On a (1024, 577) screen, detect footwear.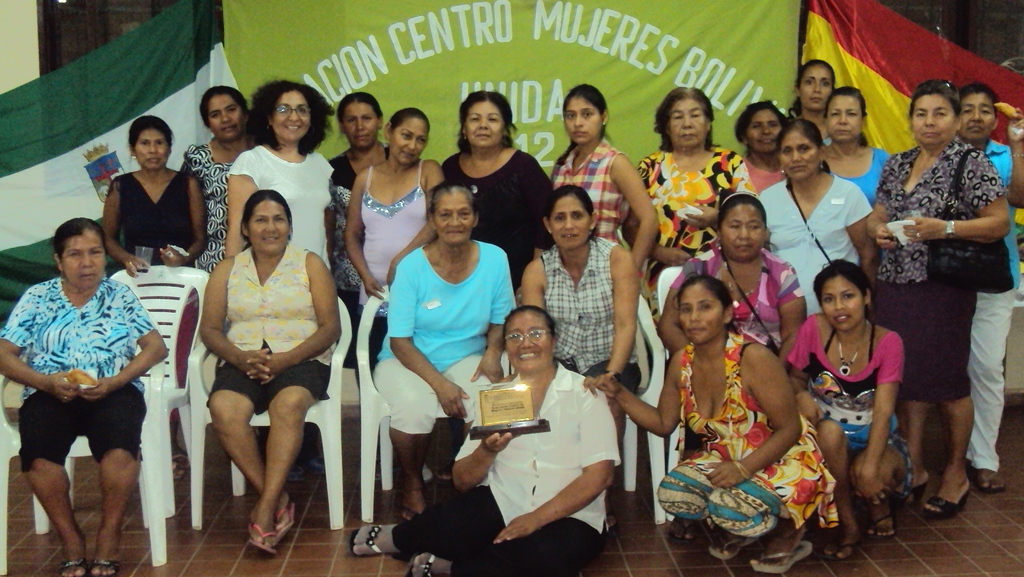
409/553/451/576.
